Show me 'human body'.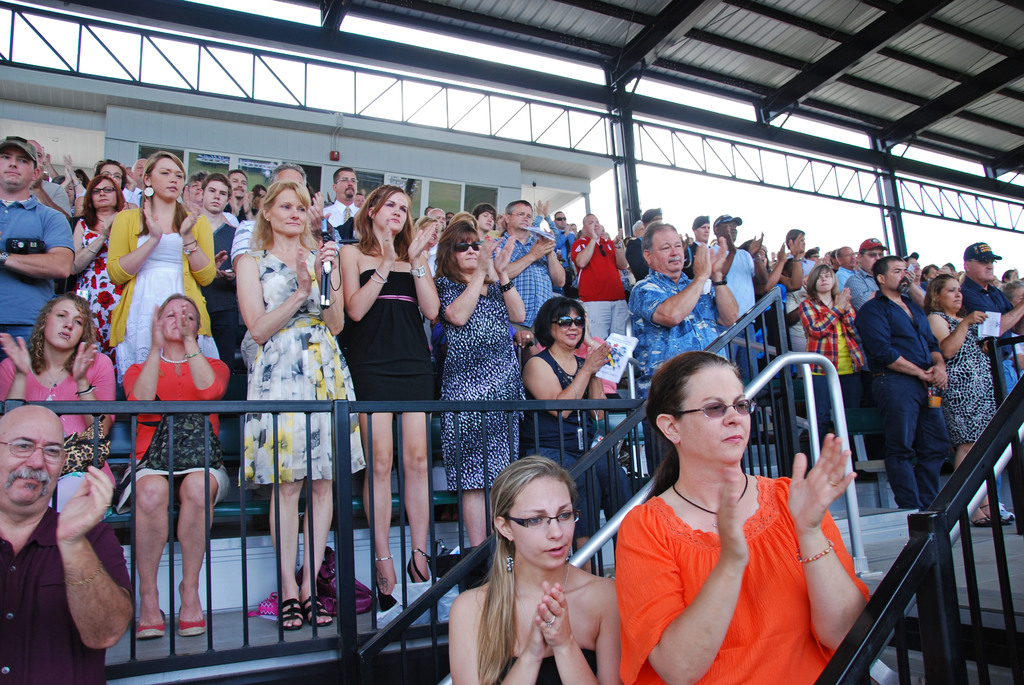
'human body' is here: box(902, 252, 922, 295).
